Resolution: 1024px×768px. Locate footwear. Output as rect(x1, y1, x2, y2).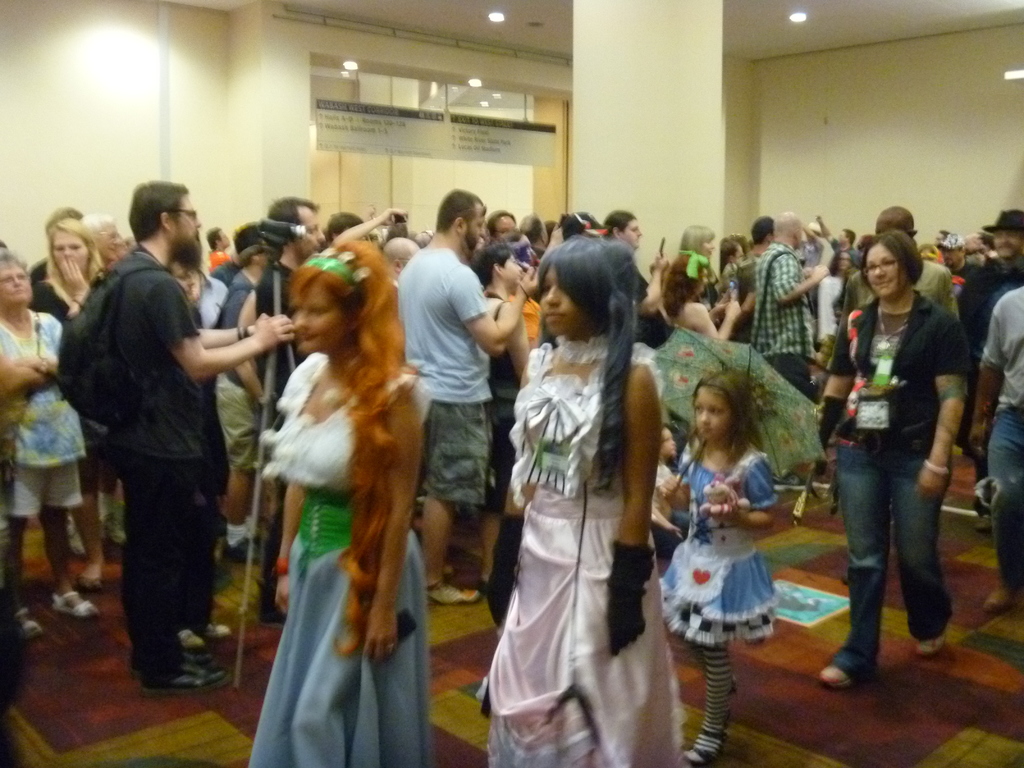
rect(683, 725, 721, 767).
